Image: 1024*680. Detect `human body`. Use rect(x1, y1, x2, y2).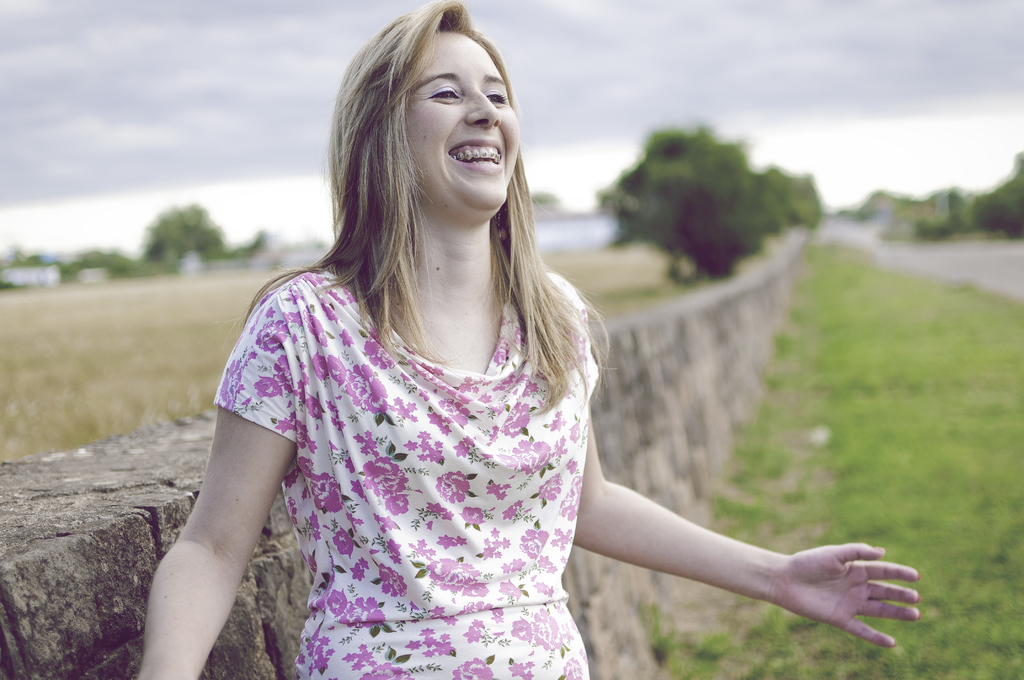
rect(134, 0, 921, 679).
